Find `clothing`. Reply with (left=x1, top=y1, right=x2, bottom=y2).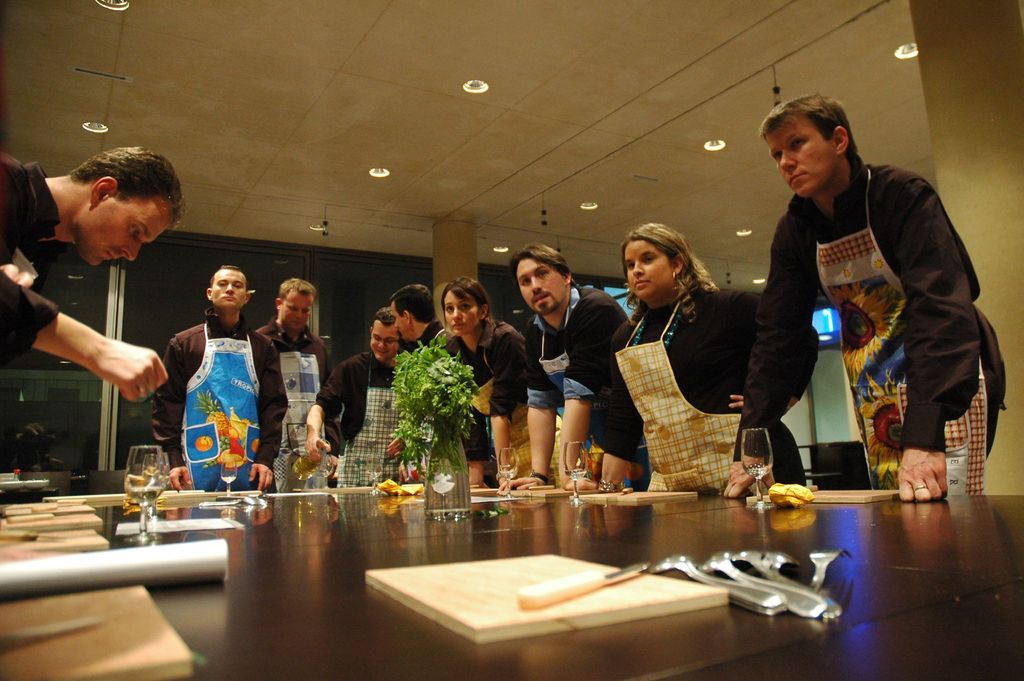
(left=731, top=147, right=1012, bottom=494).
